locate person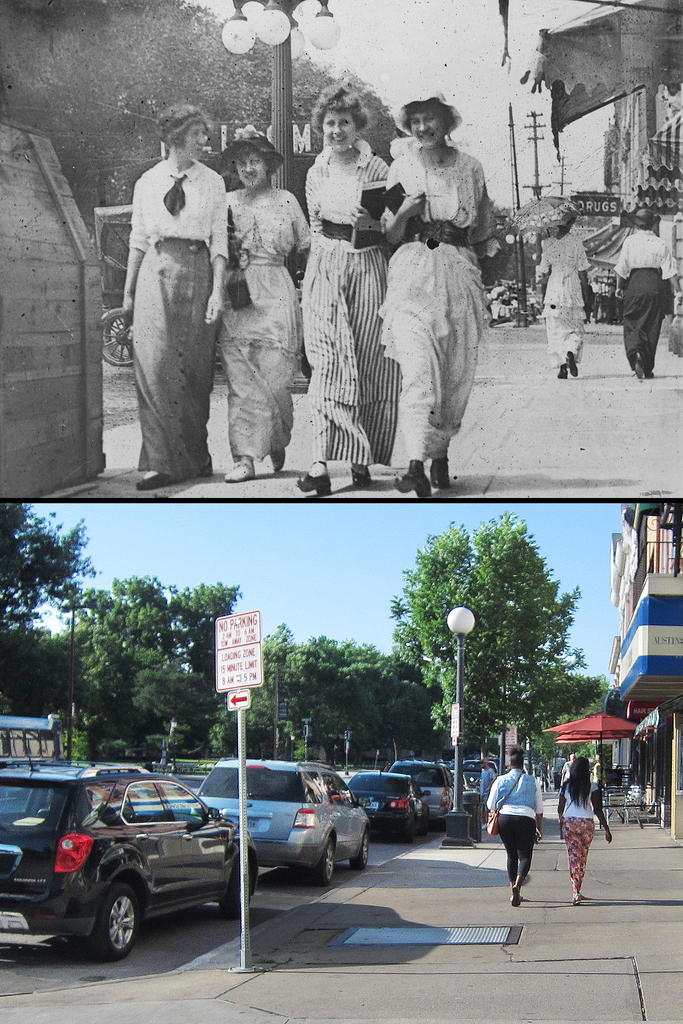
{"left": 297, "top": 85, "right": 403, "bottom": 503}
